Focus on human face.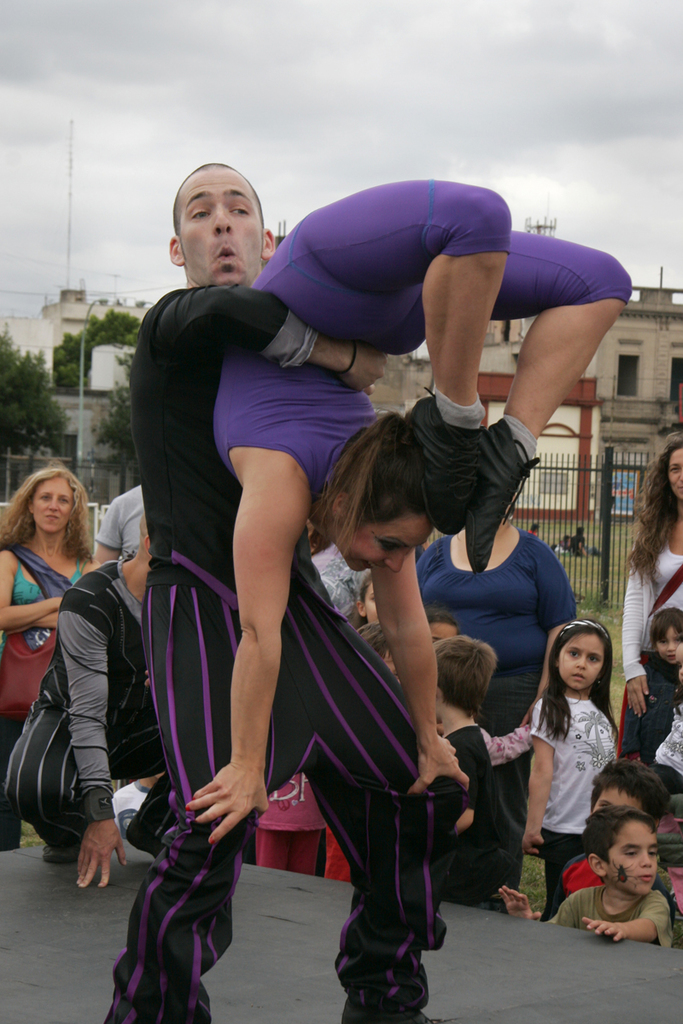
Focused at crop(559, 630, 605, 689).
